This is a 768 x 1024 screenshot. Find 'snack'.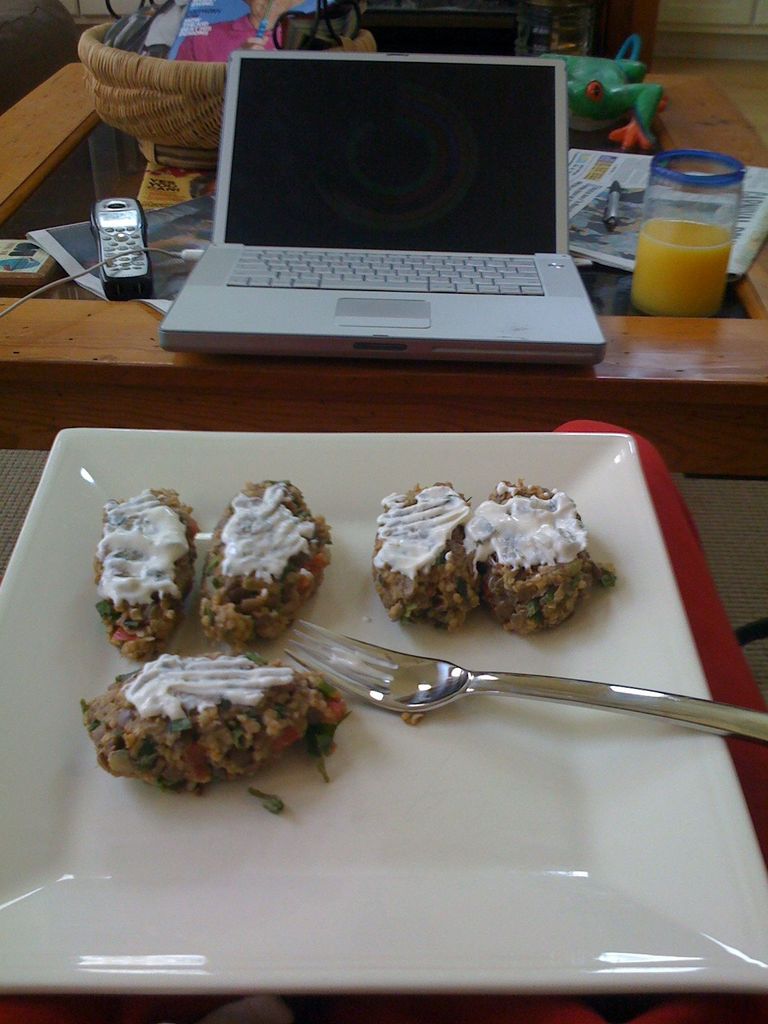
Bounding box: bbox=(95, 489, 196, 666).
